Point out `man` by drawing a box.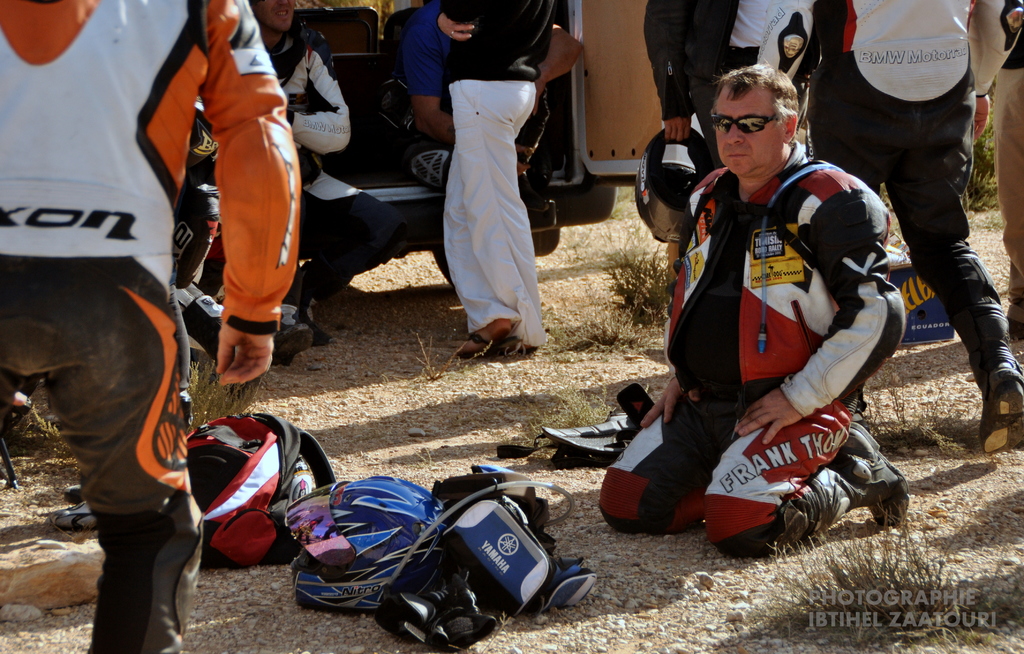
[710,0,1023,452].
